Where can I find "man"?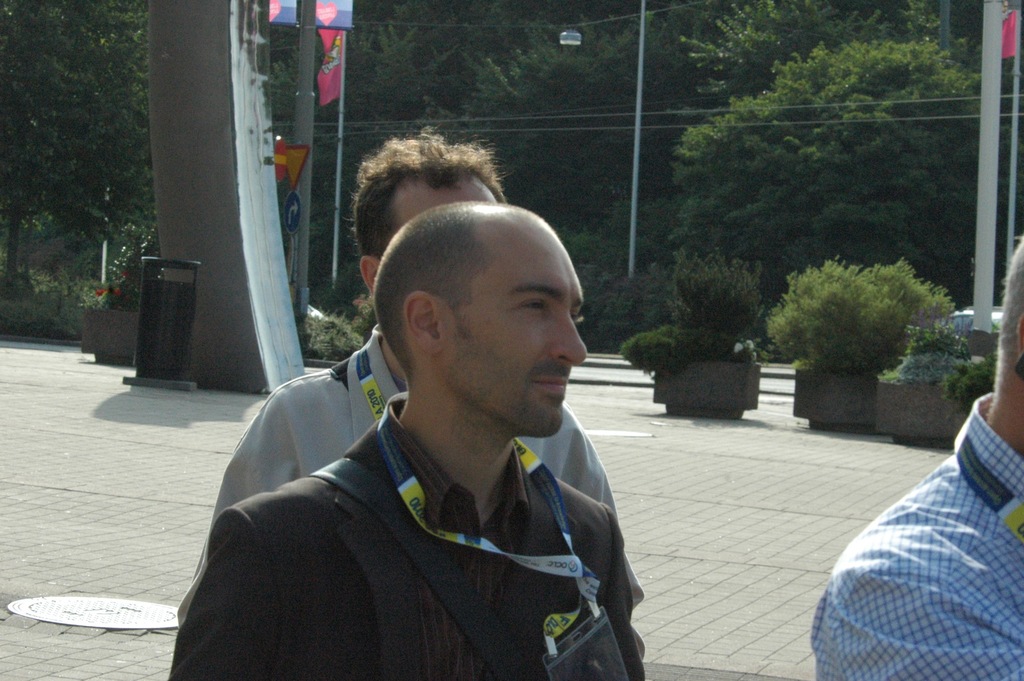
You can find it at {"left": 808, "top": 235, "right": 1023, "bottom": 680}.
